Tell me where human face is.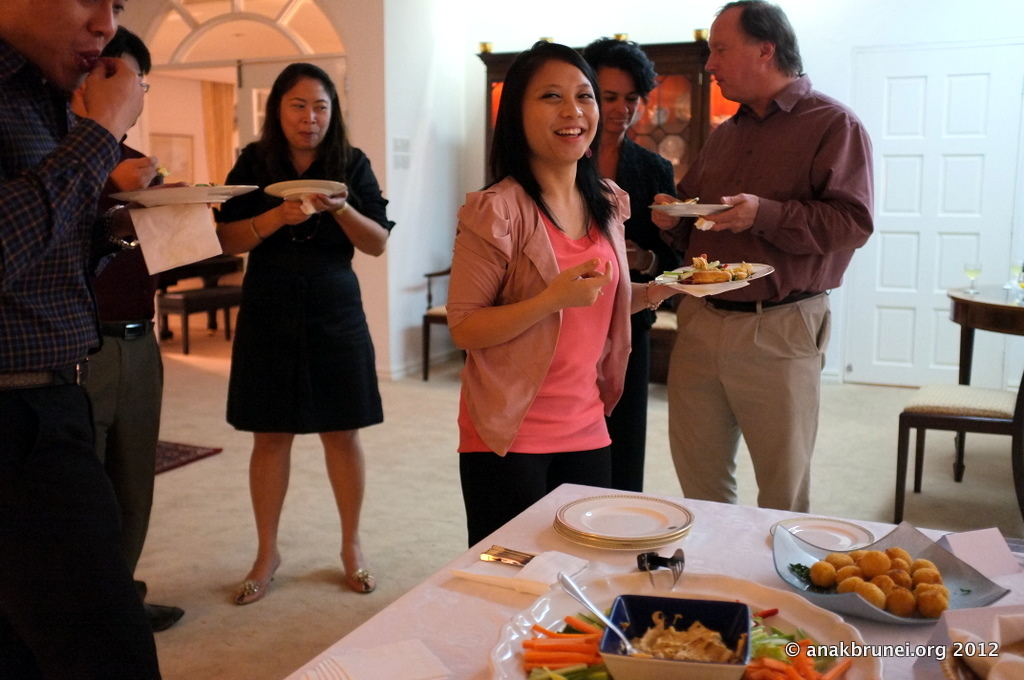
human face is at BBox(701, 9, 749, 102).
